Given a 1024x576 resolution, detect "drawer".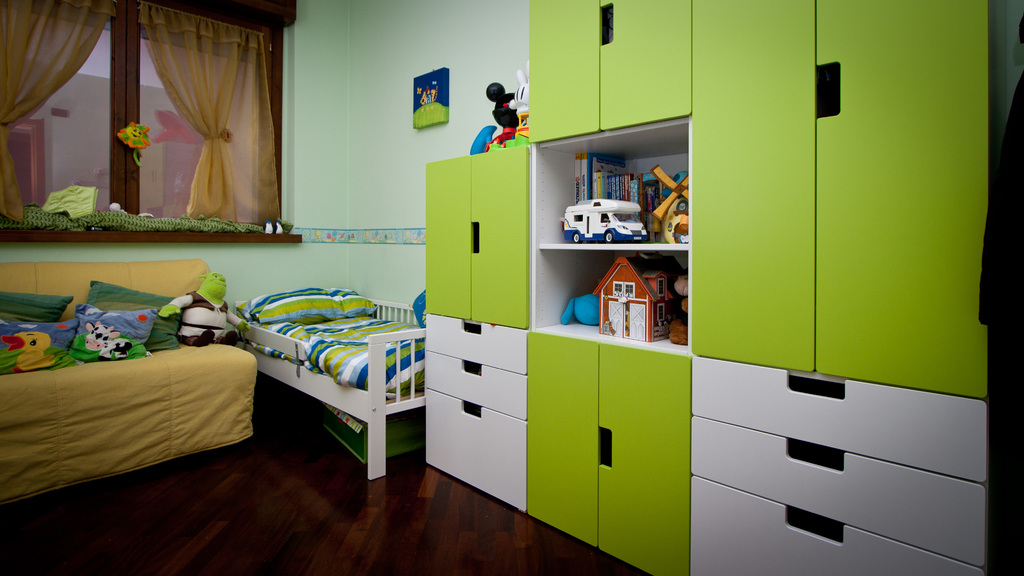
crop(425, 349, 527, 419).
